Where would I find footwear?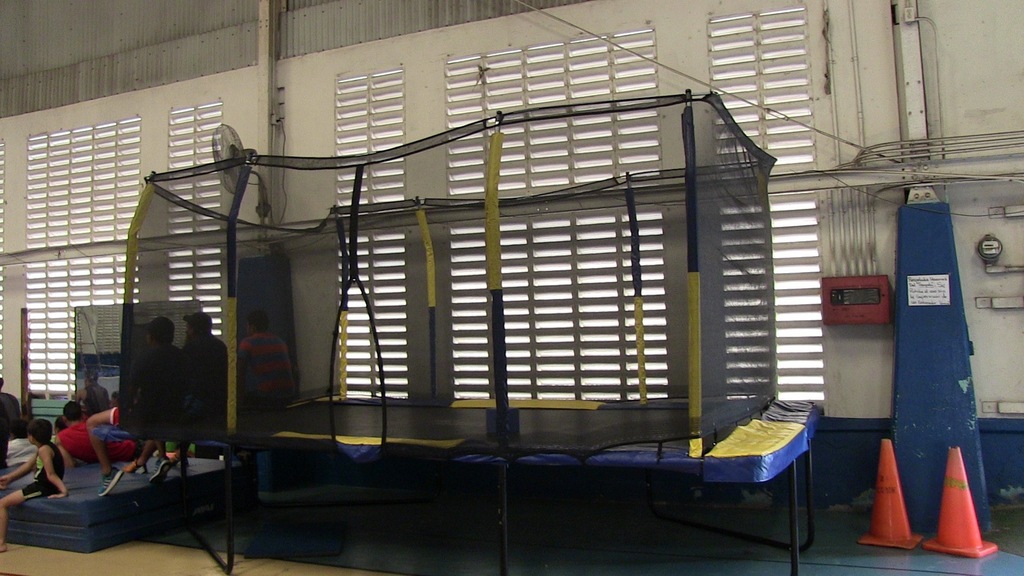
At region(100, 465, 125, 497).
